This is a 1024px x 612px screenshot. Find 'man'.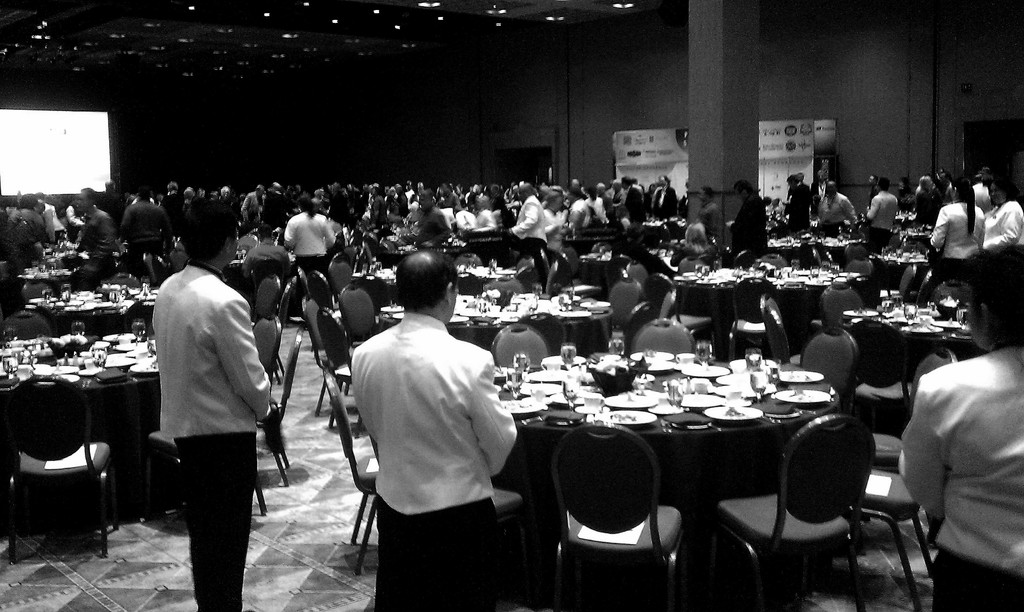
Bounding box: (900, 244, 1023, 610).
